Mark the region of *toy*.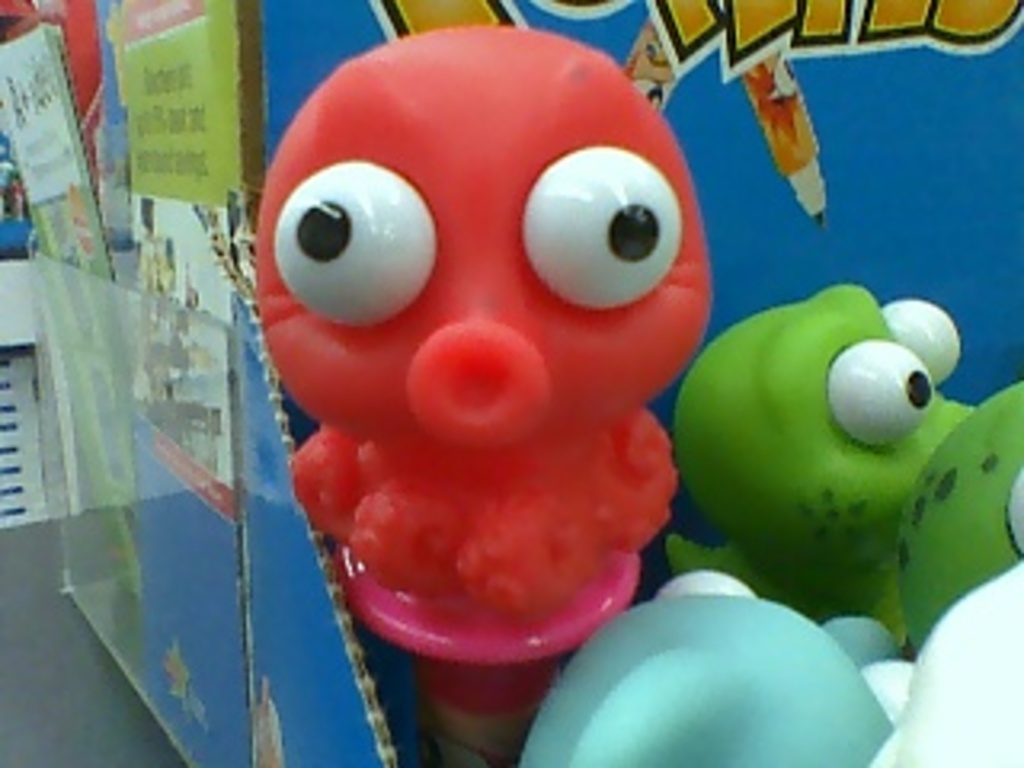
Region: {"x1": 509, "y1": 582, "x2": 906, "y2": 765}.
